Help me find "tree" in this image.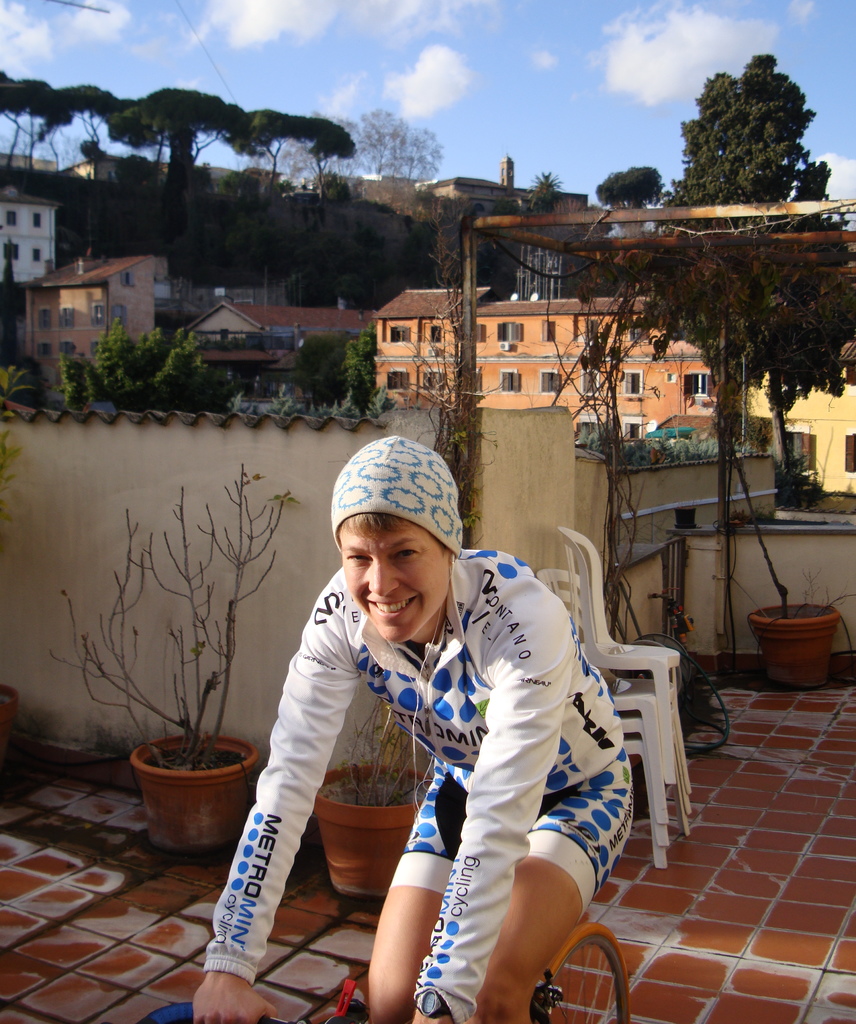
Found it: {"x1": 689, "y1": 36, "x2": 830, "y2": 195}.
